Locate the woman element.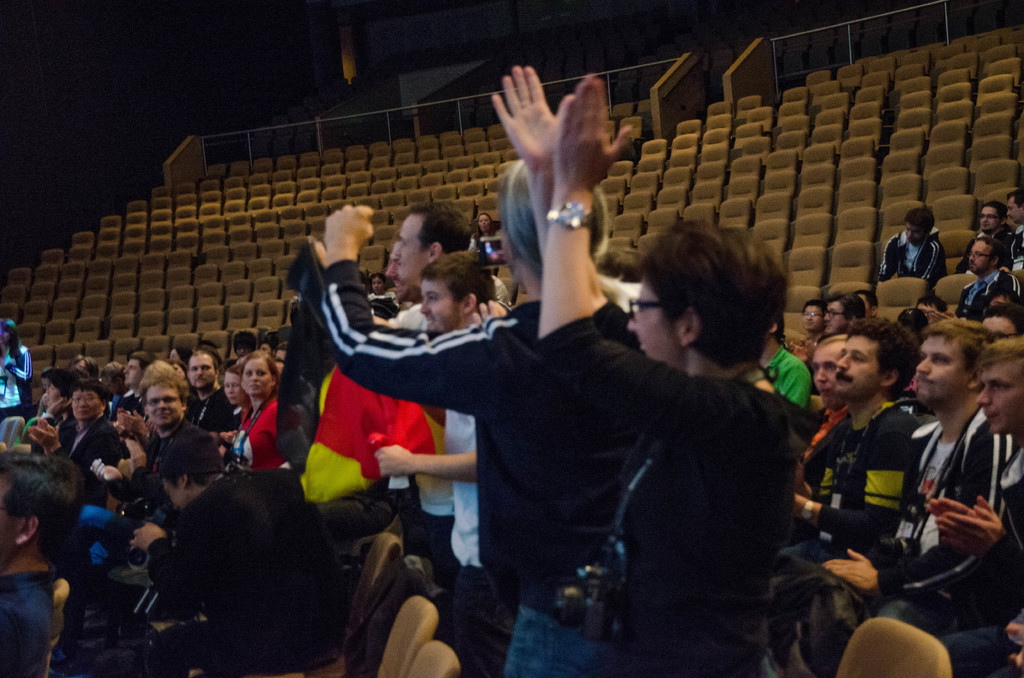
Element bbox: region(488, 61, 824, 677).
